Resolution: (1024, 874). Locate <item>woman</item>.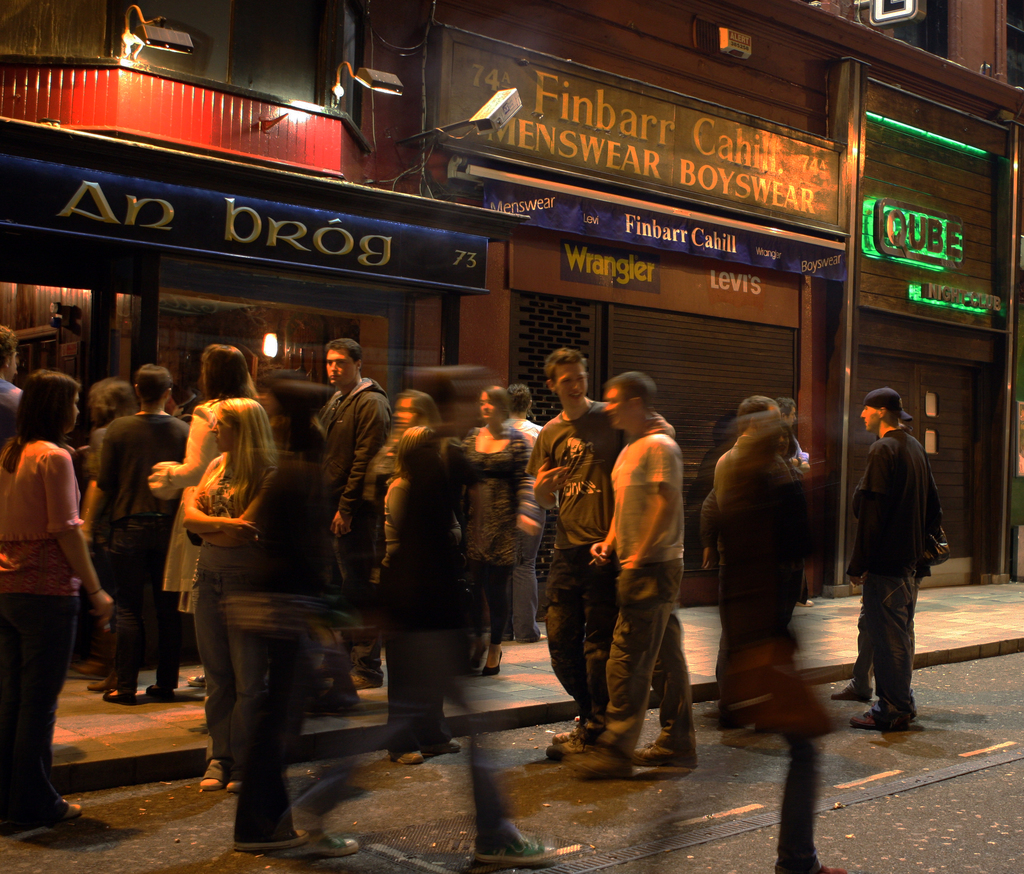
{"left": 0, "top": 366, "right": 118, "bottom": 828}.
